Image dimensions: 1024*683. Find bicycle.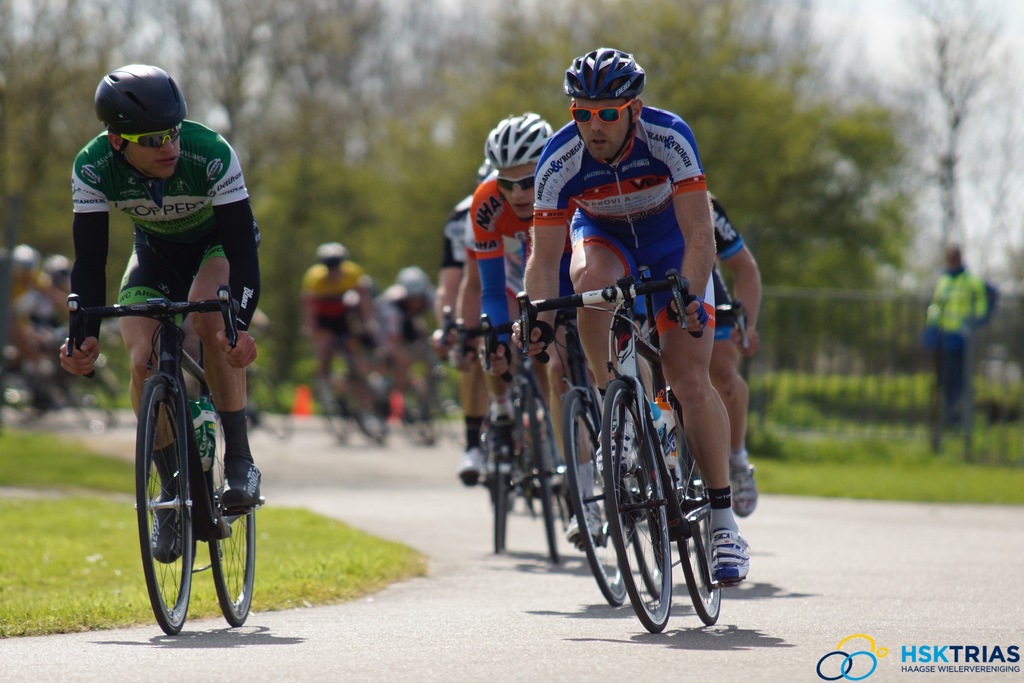
(0, 324, 118, 438).
